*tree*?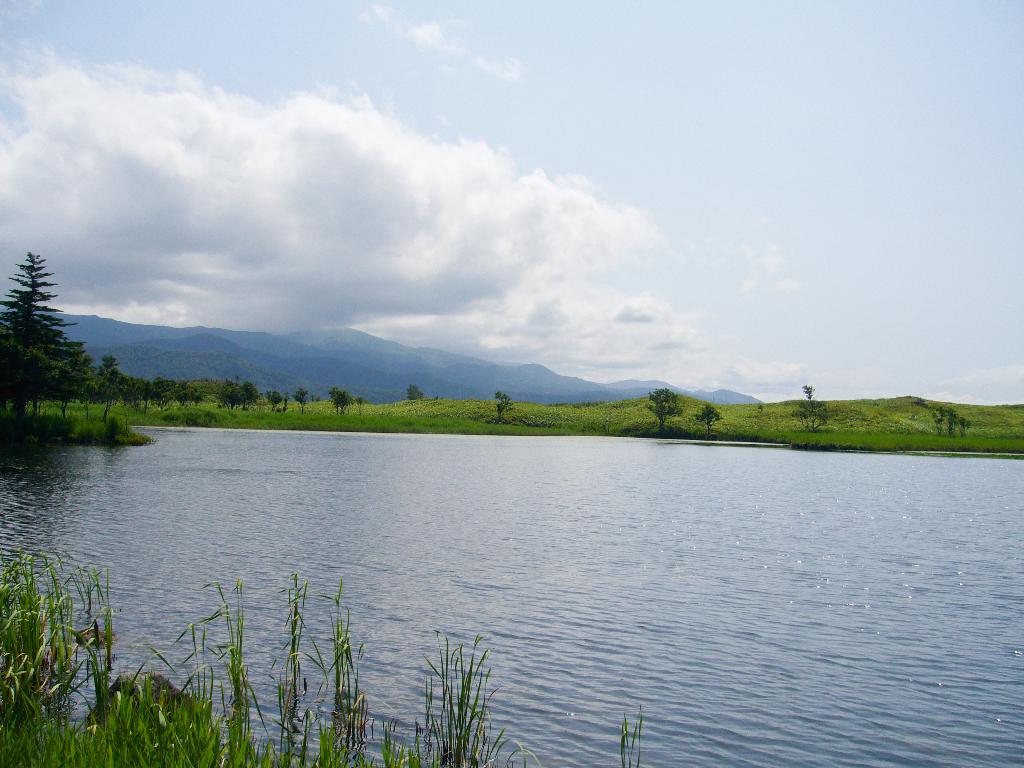
crop(223, 374, 244, 410)
